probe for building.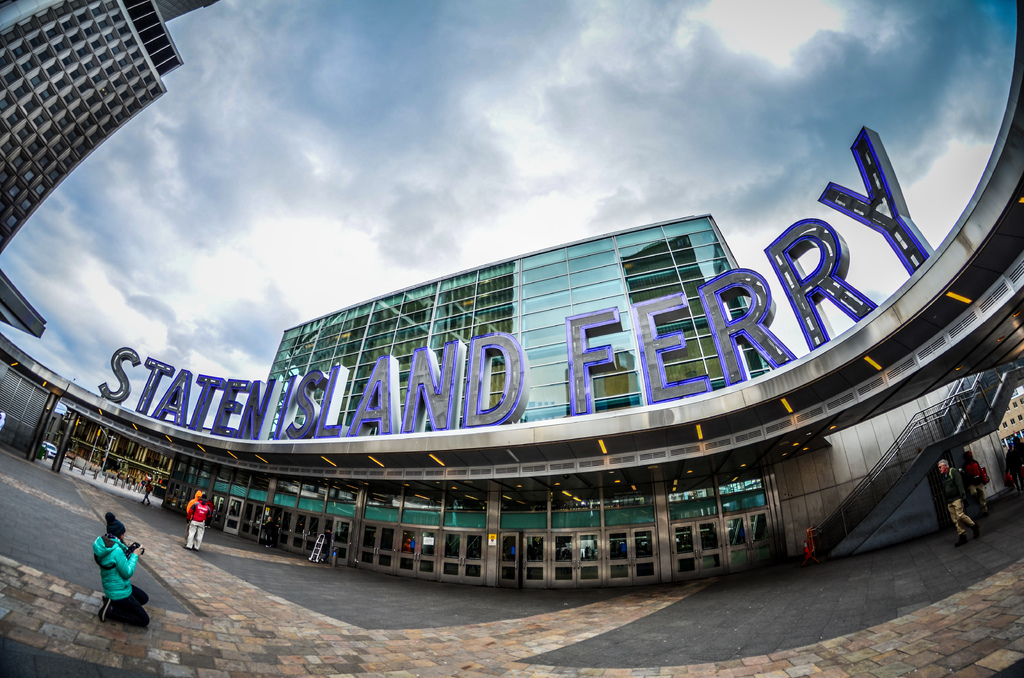
Probe result: Rect(760, 367, 1014, 567).
